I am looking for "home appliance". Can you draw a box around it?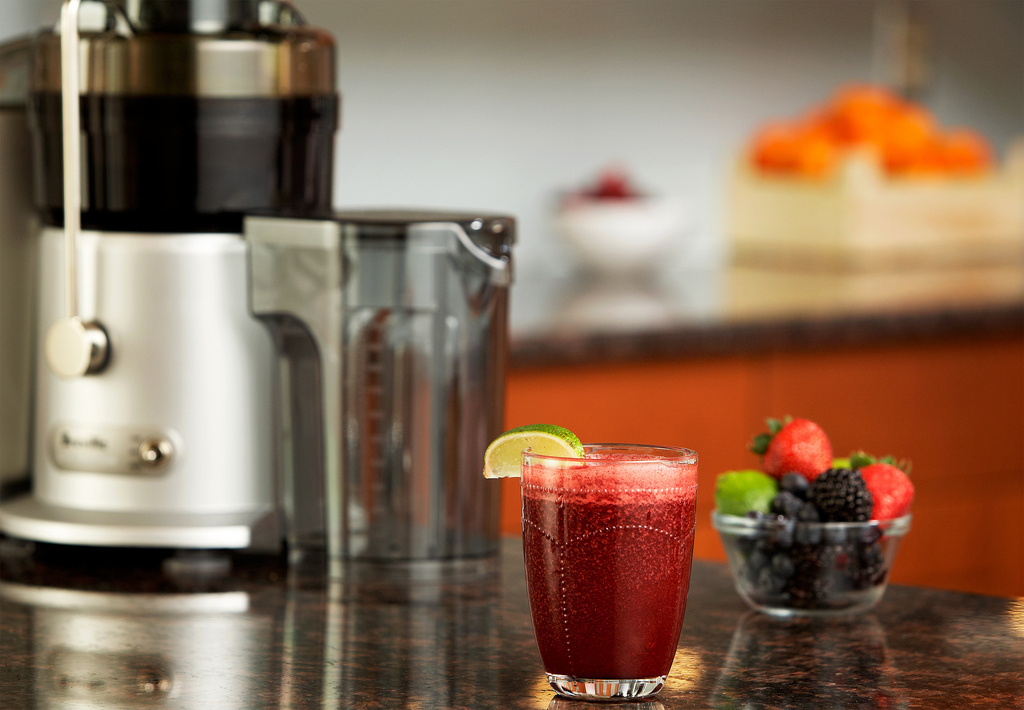
Sure, the bounding box is rect(0, 0, 474, 682).
